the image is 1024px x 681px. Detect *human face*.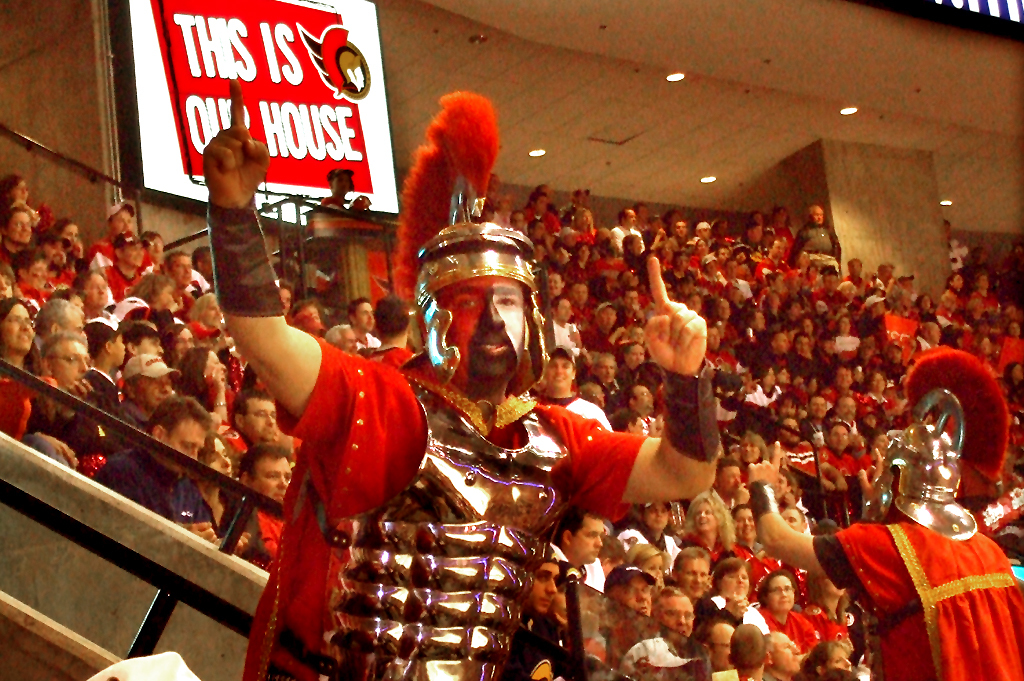
Detection: select_region(811, 399, 829, 423).
